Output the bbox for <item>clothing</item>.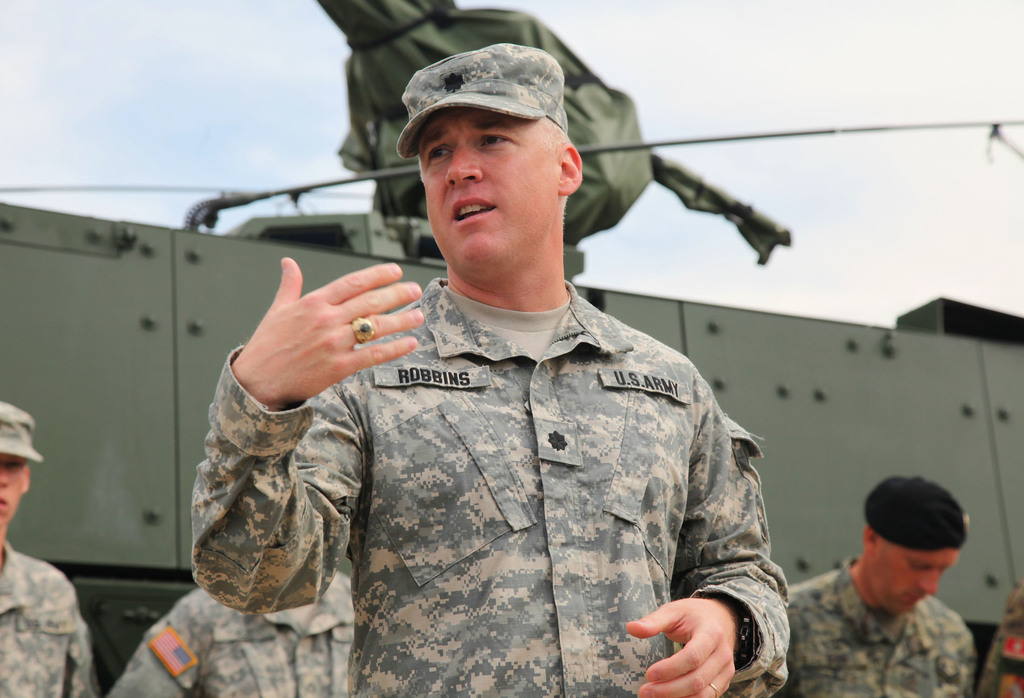
[773,557,982,697].
